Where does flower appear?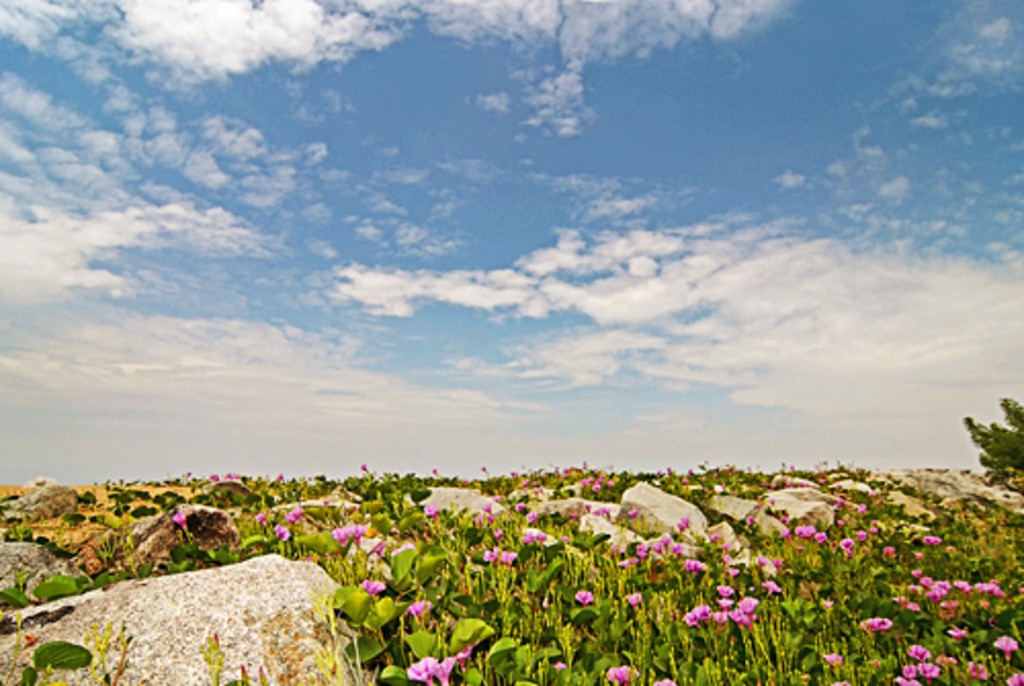
Appears at 823:649:848:670.
